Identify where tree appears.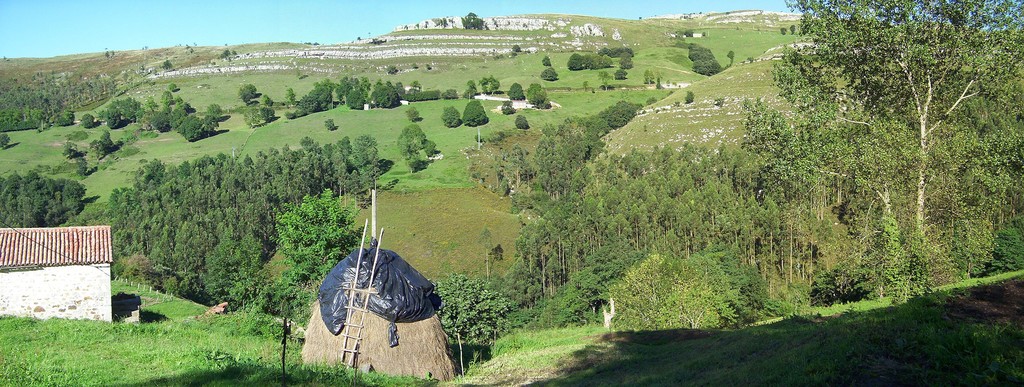
Appears at (426,138,436,161).
